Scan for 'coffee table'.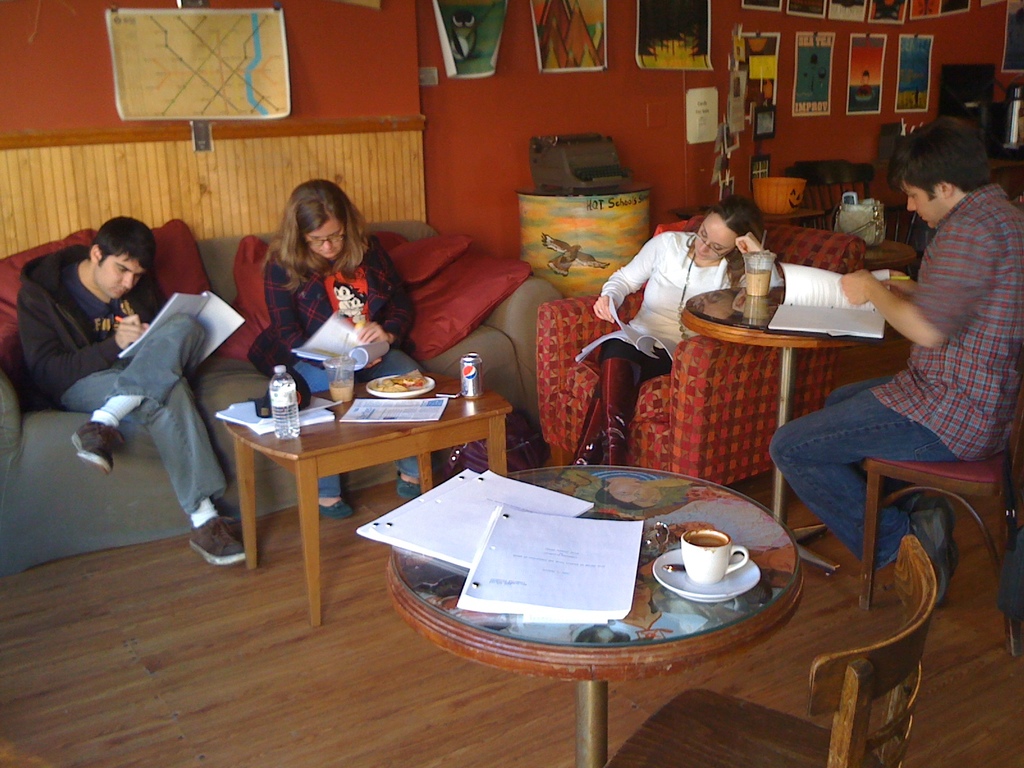
Scan result: 221 373 513 626.
